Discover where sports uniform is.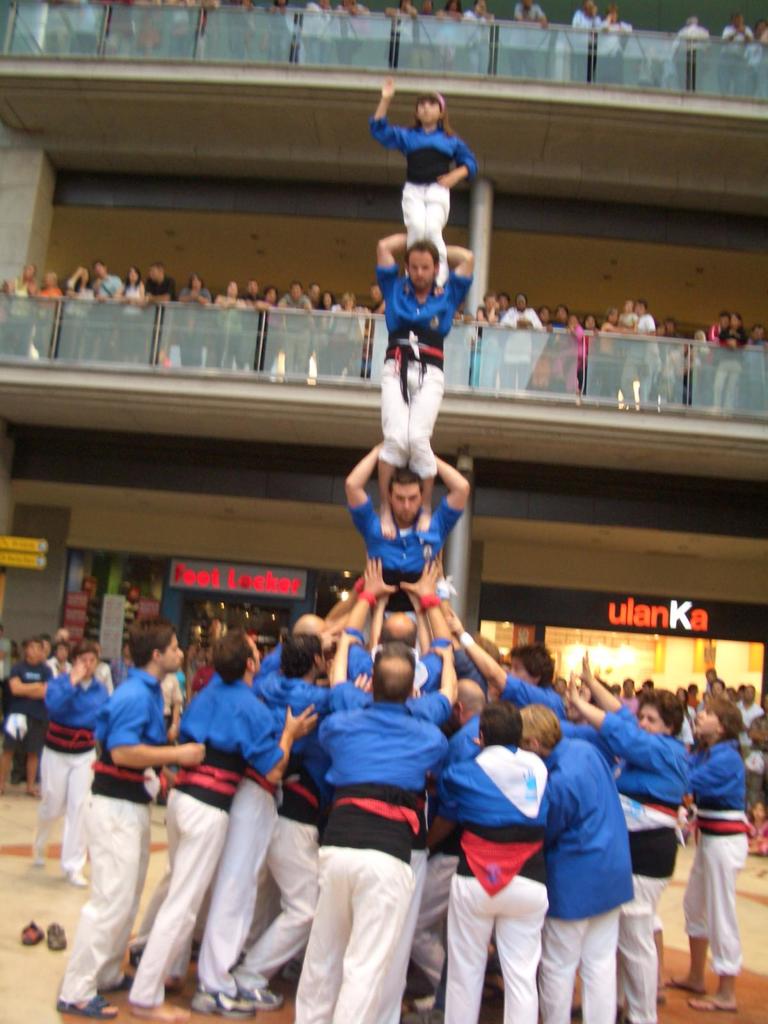
Discovered at <bbox>37, 684, 109, 869</bbox>.
